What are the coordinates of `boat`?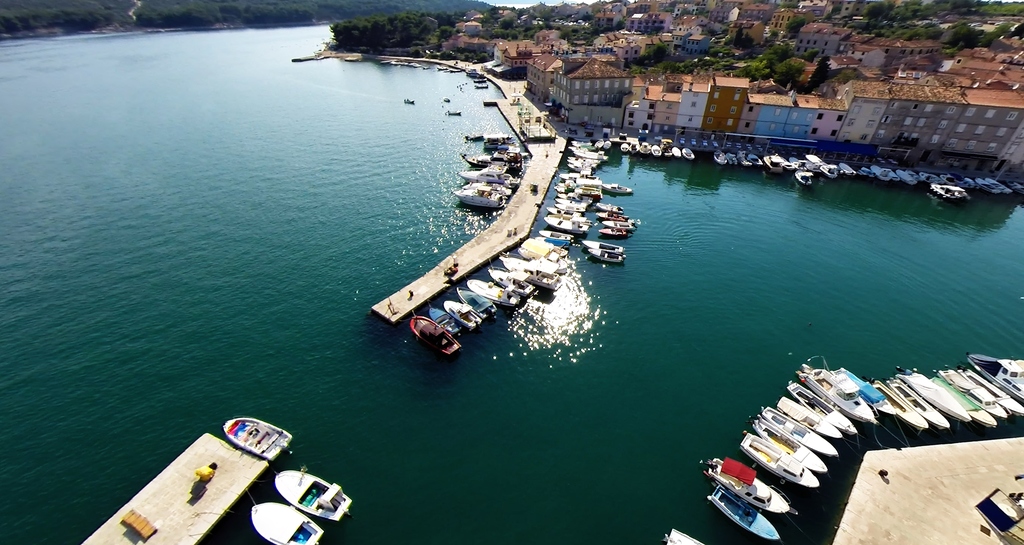
x1=470 y1=181 x2=508 y2=191.
